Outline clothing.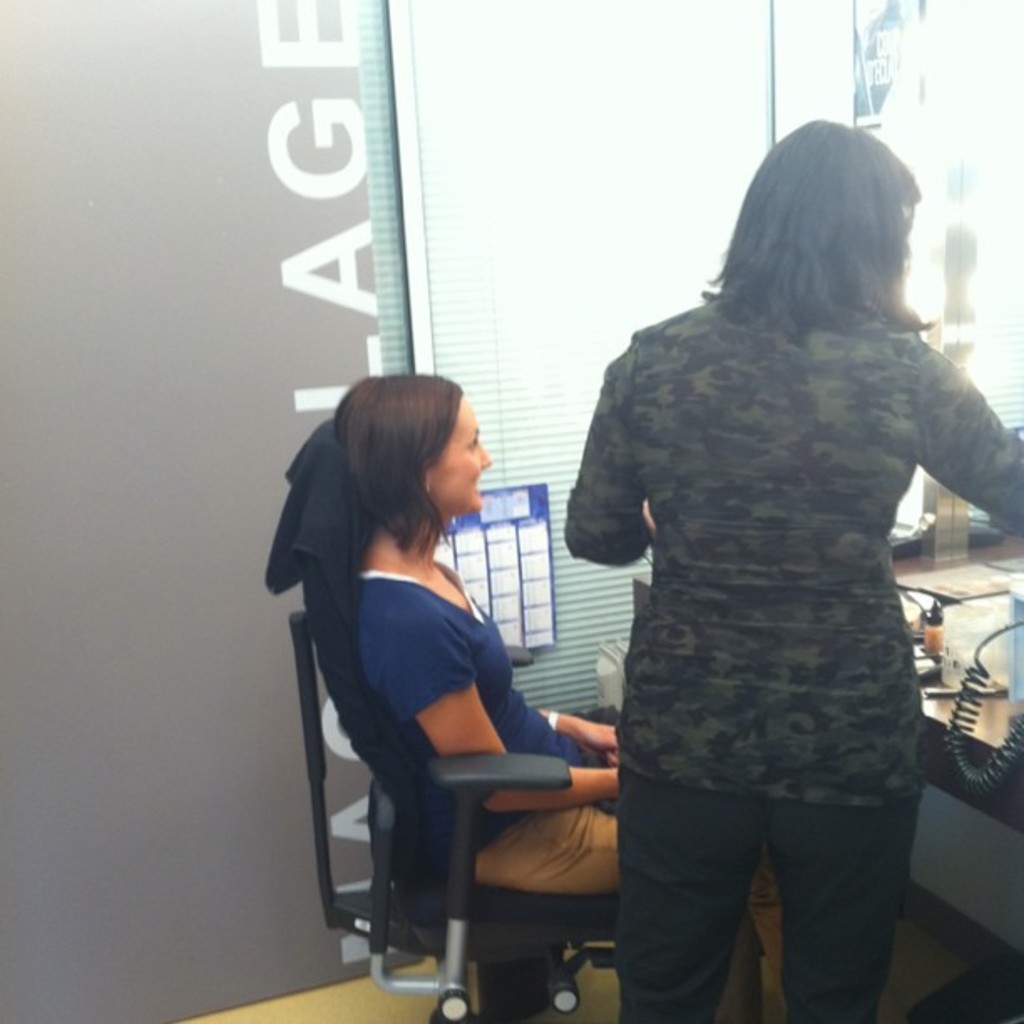
Outline: detection(343, 545, 775, 1022).
